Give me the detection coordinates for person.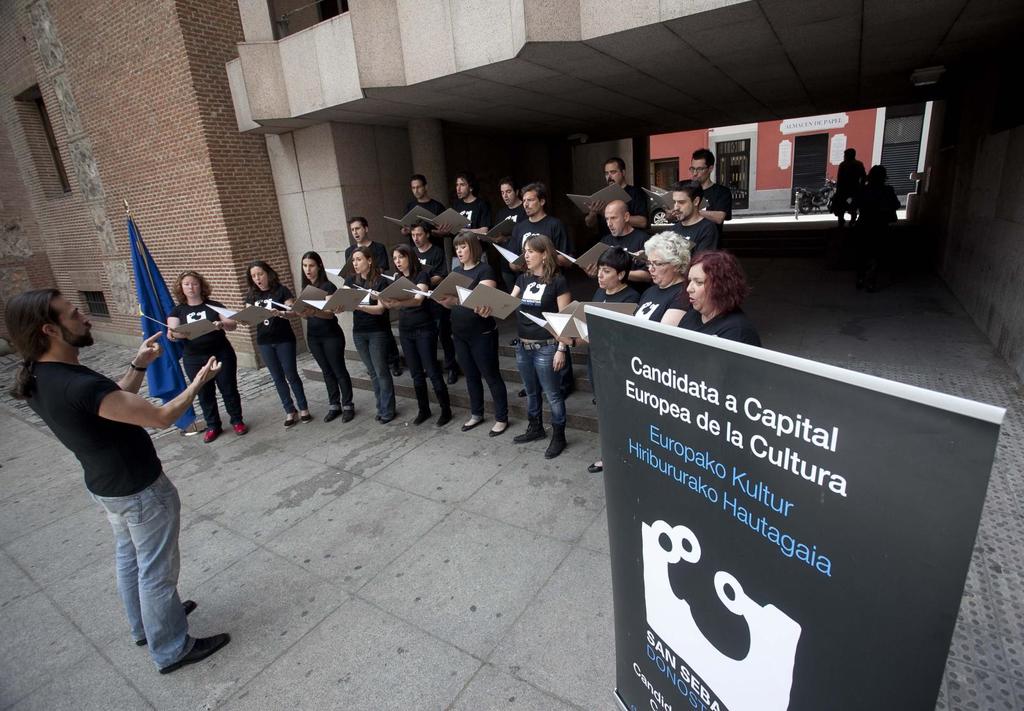
left=858, top=161, right=904, bottom=252.
